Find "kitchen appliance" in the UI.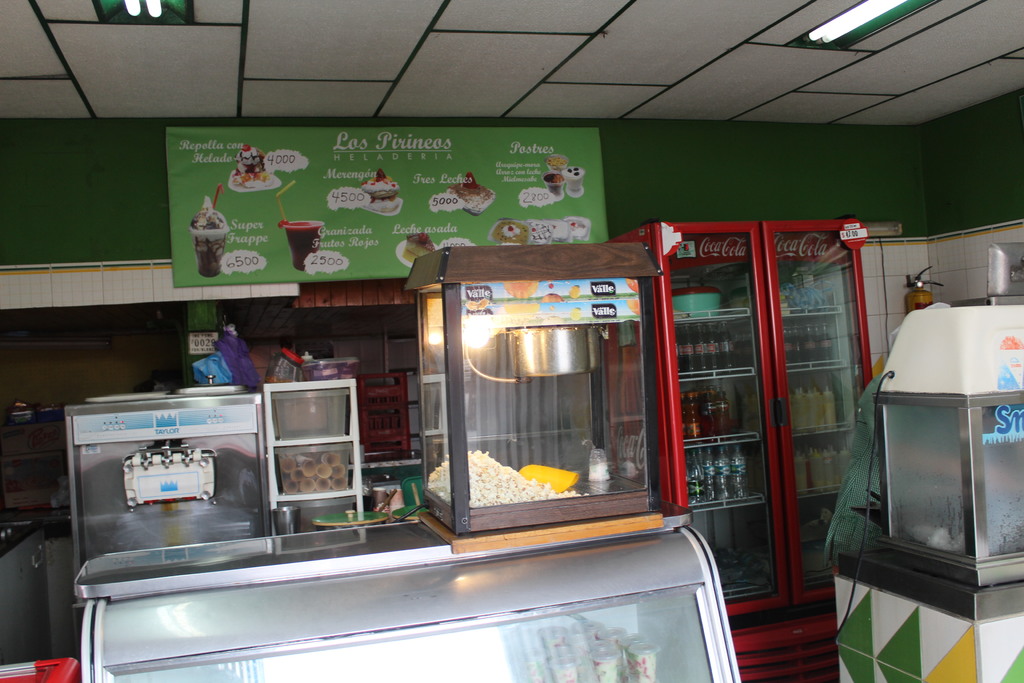
UI element at [left=221, top=146, right=280, bottom=194].
